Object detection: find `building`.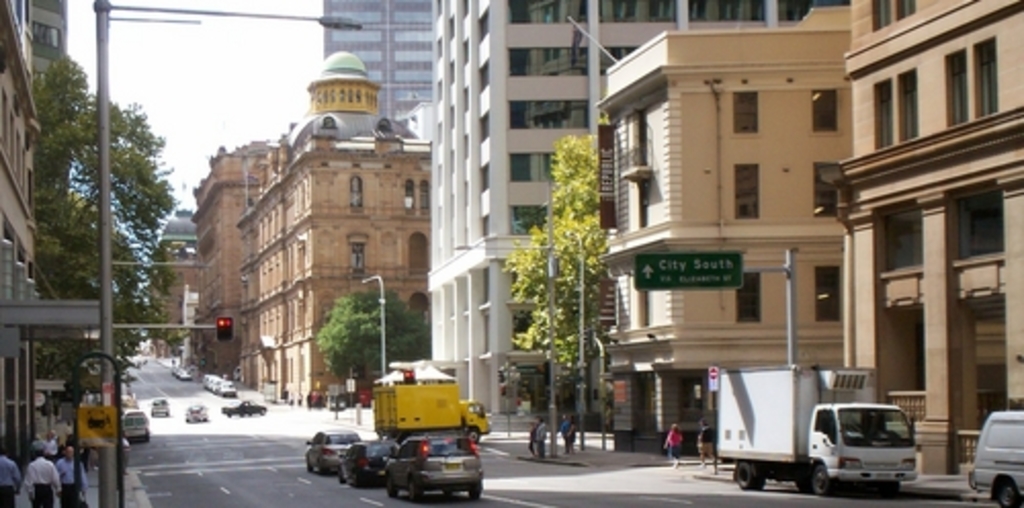
bbox=(0, 0, 111, 506).
